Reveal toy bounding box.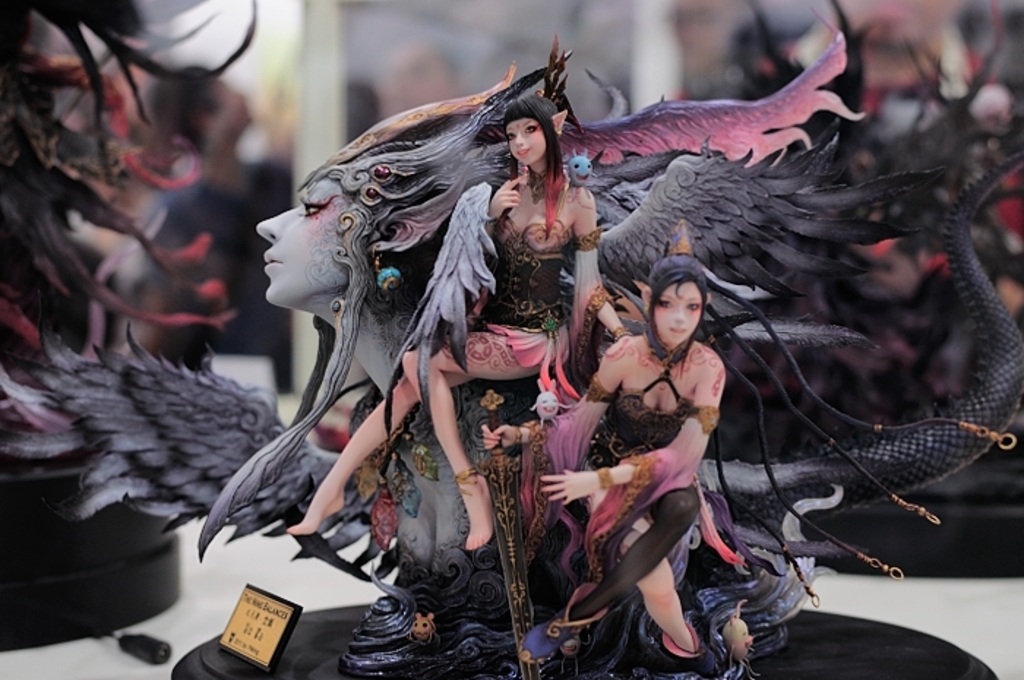
Revealed: [196, 38, 1023, 679].
